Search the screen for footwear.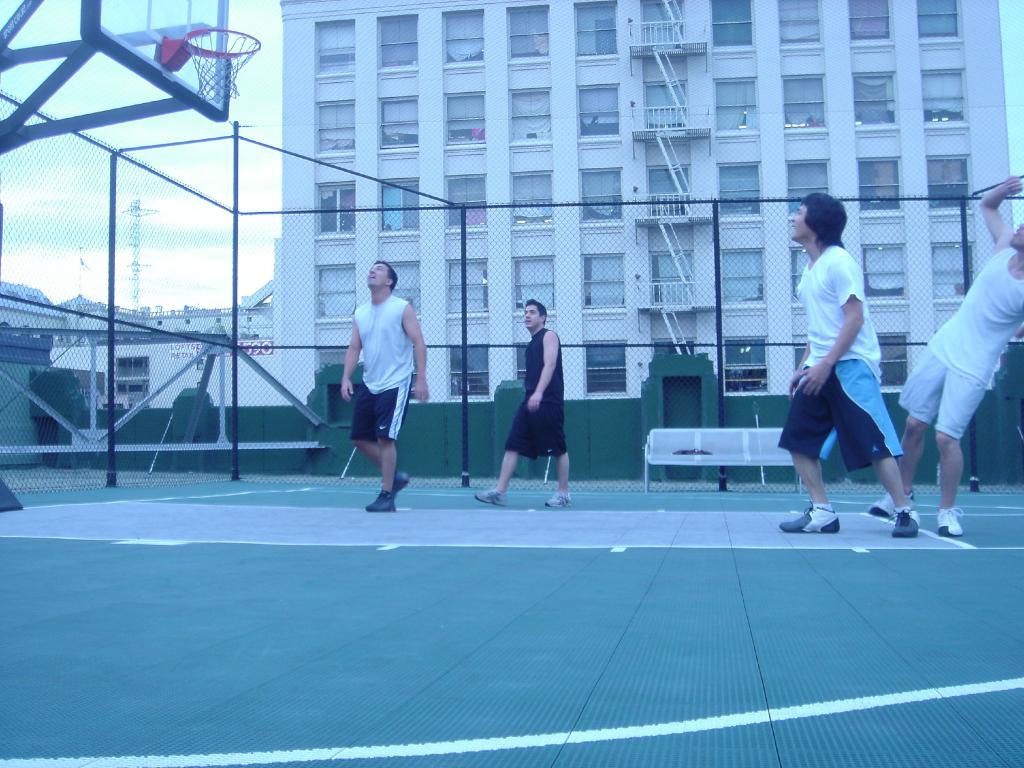
Found at [472,487,509,512].
